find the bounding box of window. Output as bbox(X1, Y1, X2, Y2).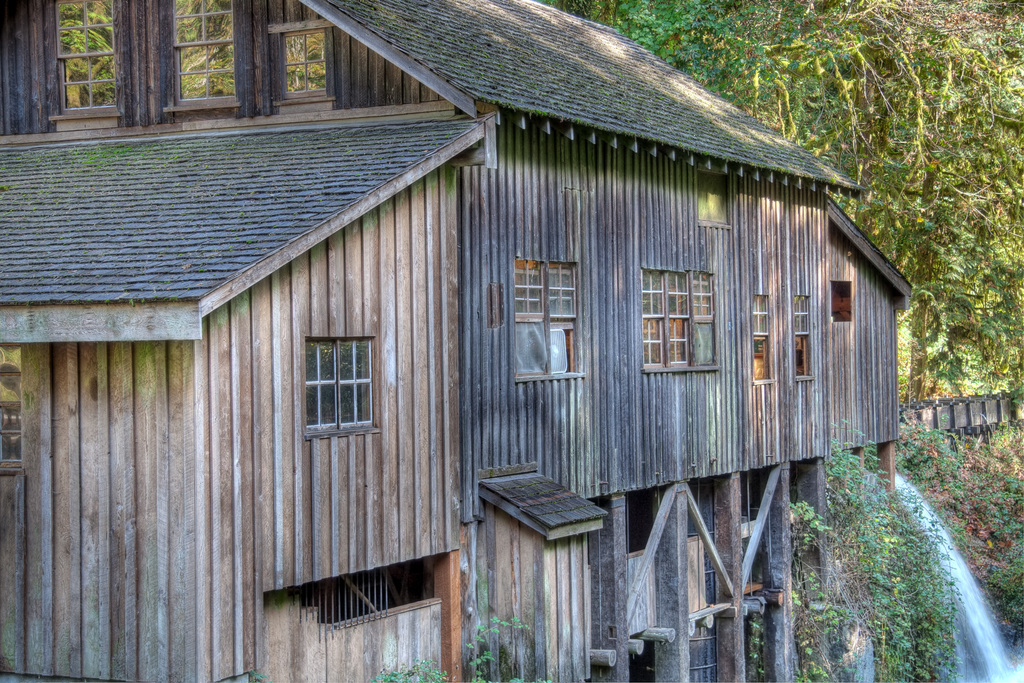
bbox(266, 19, 333, 109).
